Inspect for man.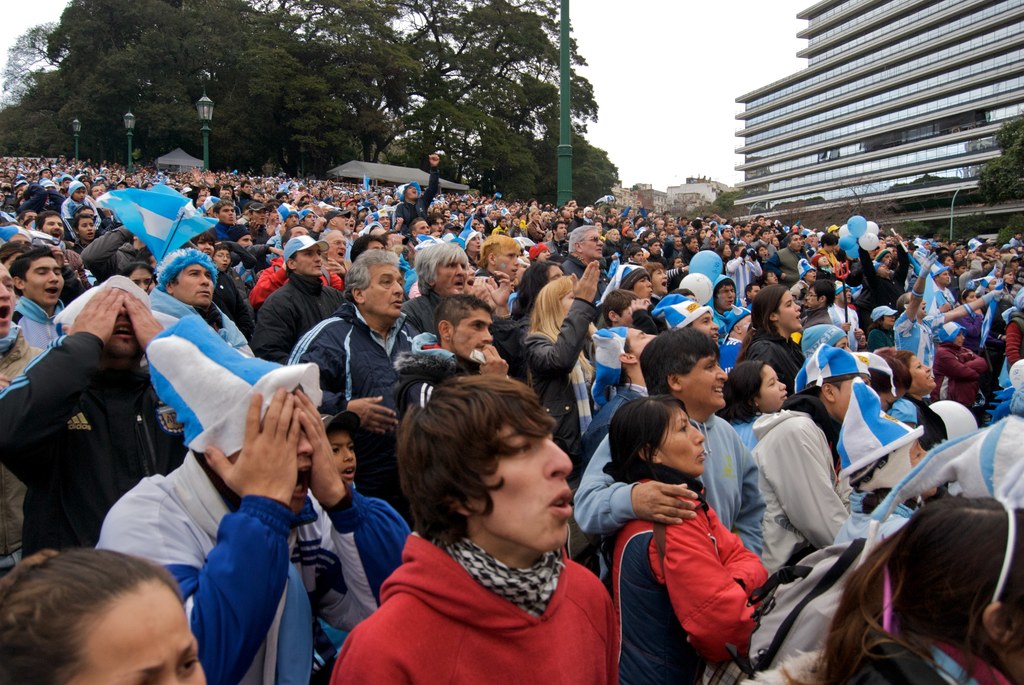
Inspection: rect(148, 248, 257, 356).
